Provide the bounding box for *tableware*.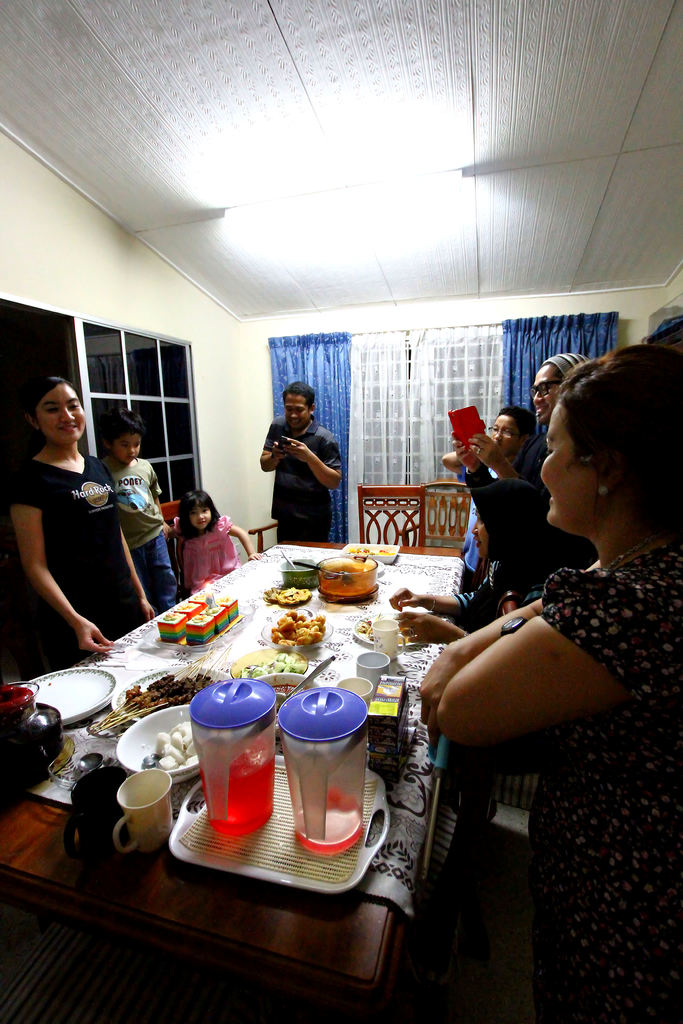
292, 560, 343, 574.
